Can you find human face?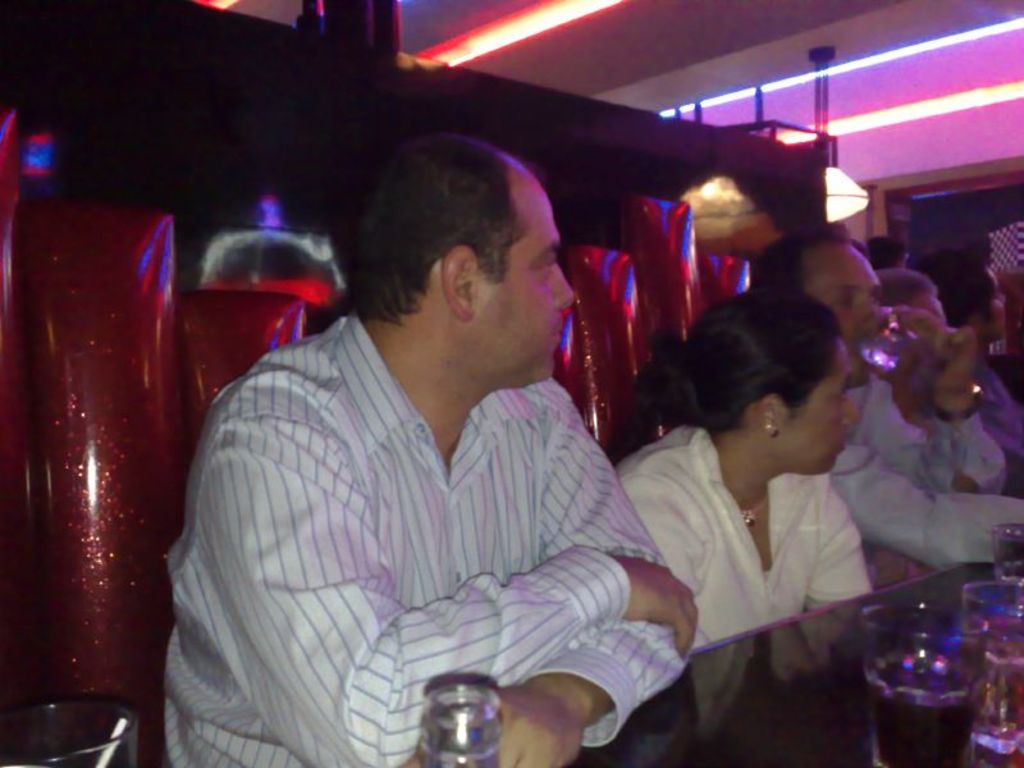
Yes, bounding box: pyautogui.locateOnScreen(457, 169, 575, 389).
